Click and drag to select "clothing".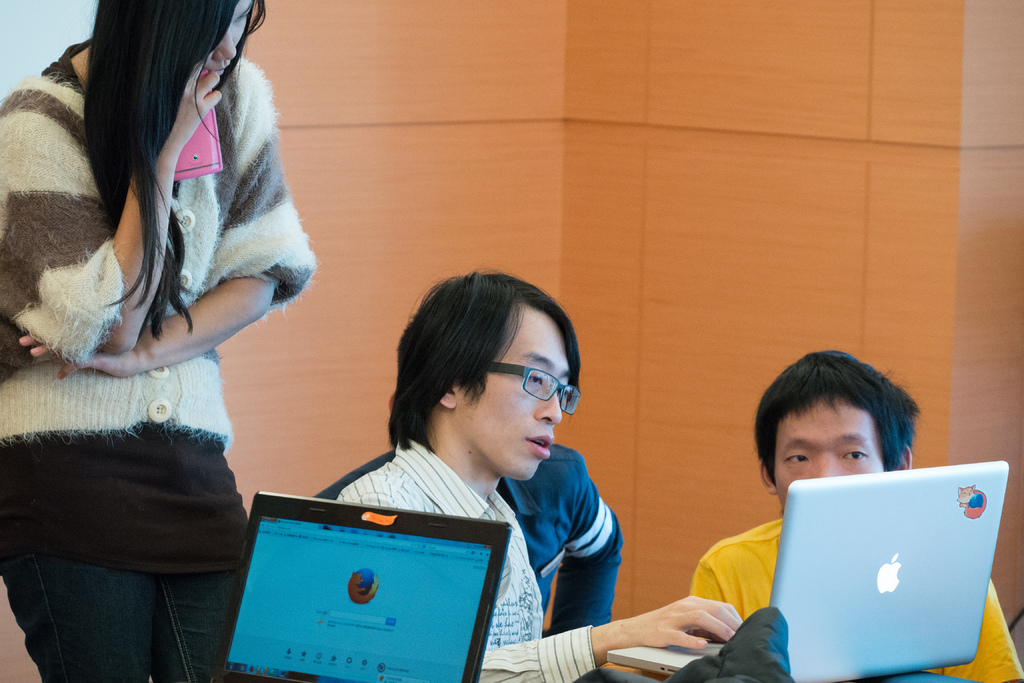
Selection: {"left": 686, "top": 518, "right": 1023, "bottom": 682}.
